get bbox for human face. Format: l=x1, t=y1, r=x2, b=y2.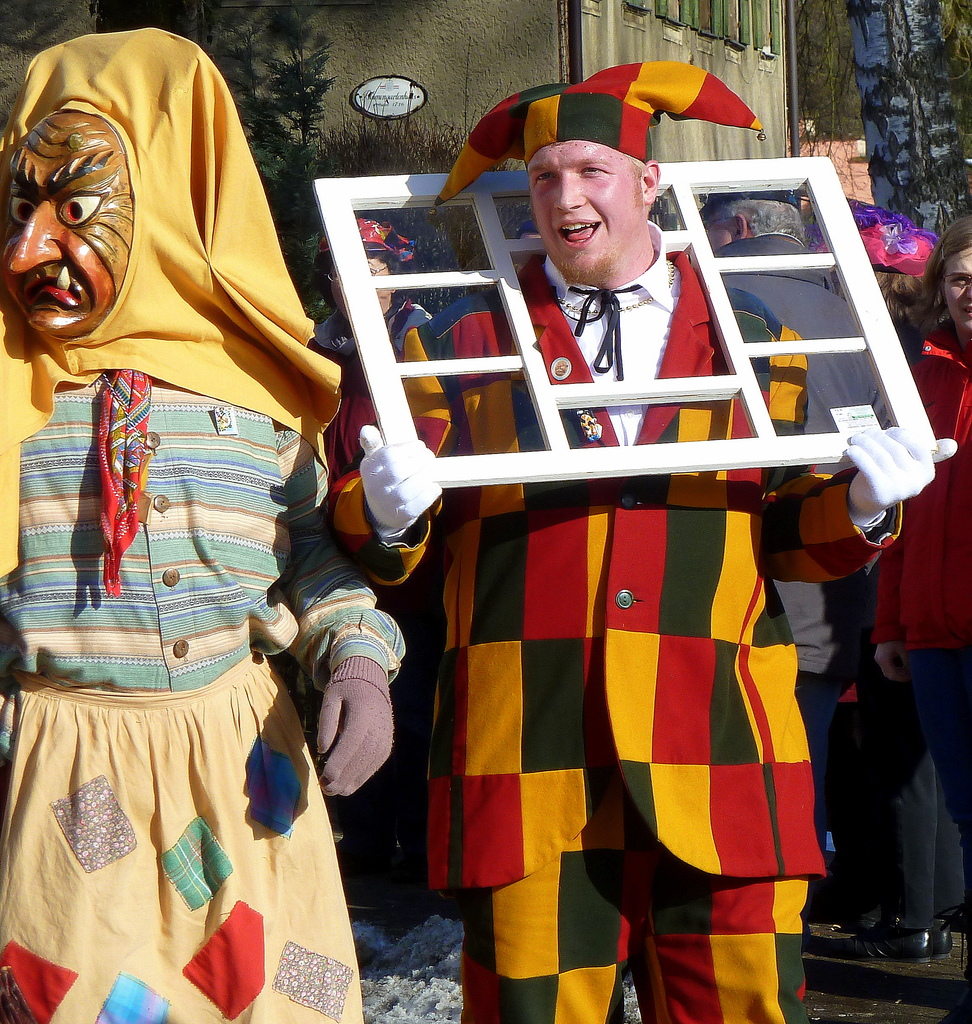
l=943, t=237, r=969, b=325.
